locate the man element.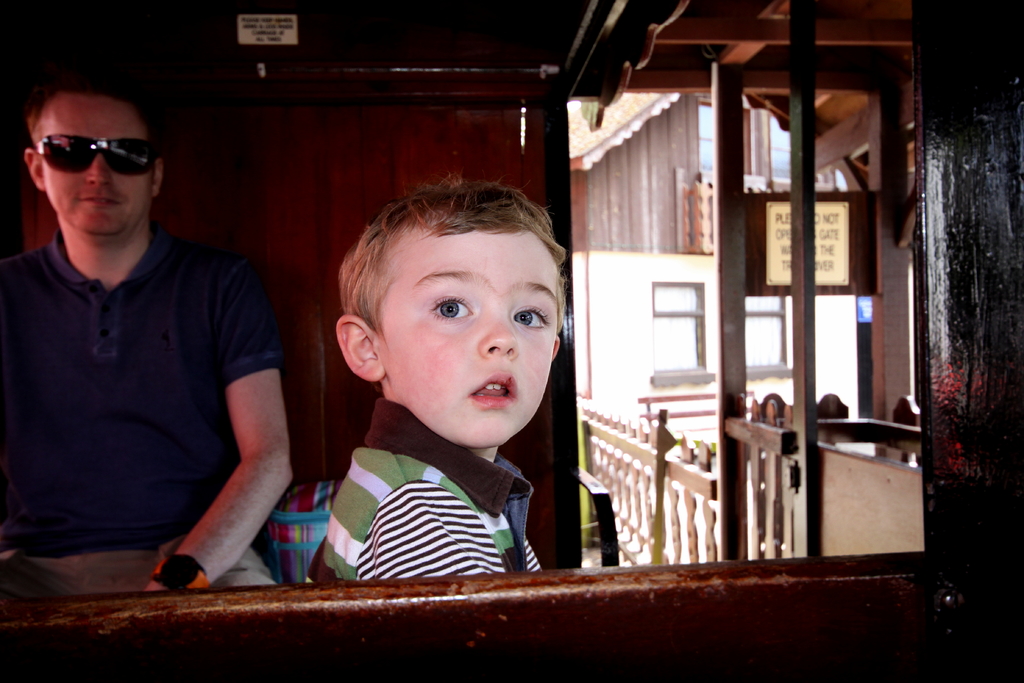
Element bbox: [left=0, top=69, right=307, bottom=588].
